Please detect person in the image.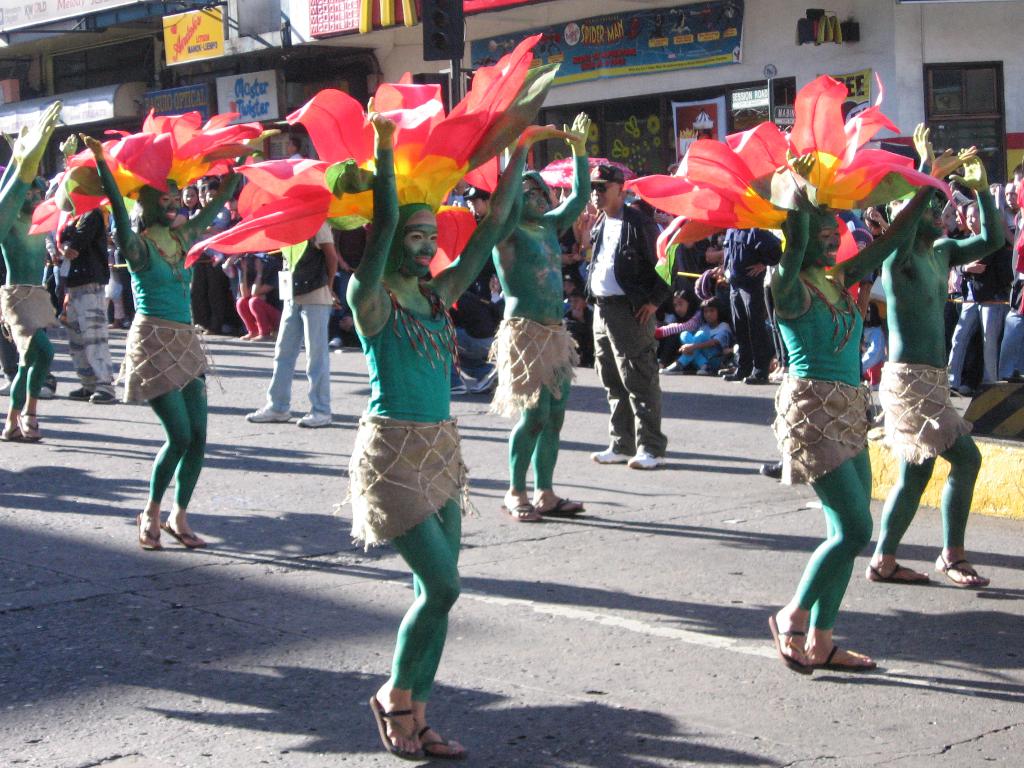
Rect(579, 157, 668, 471).
